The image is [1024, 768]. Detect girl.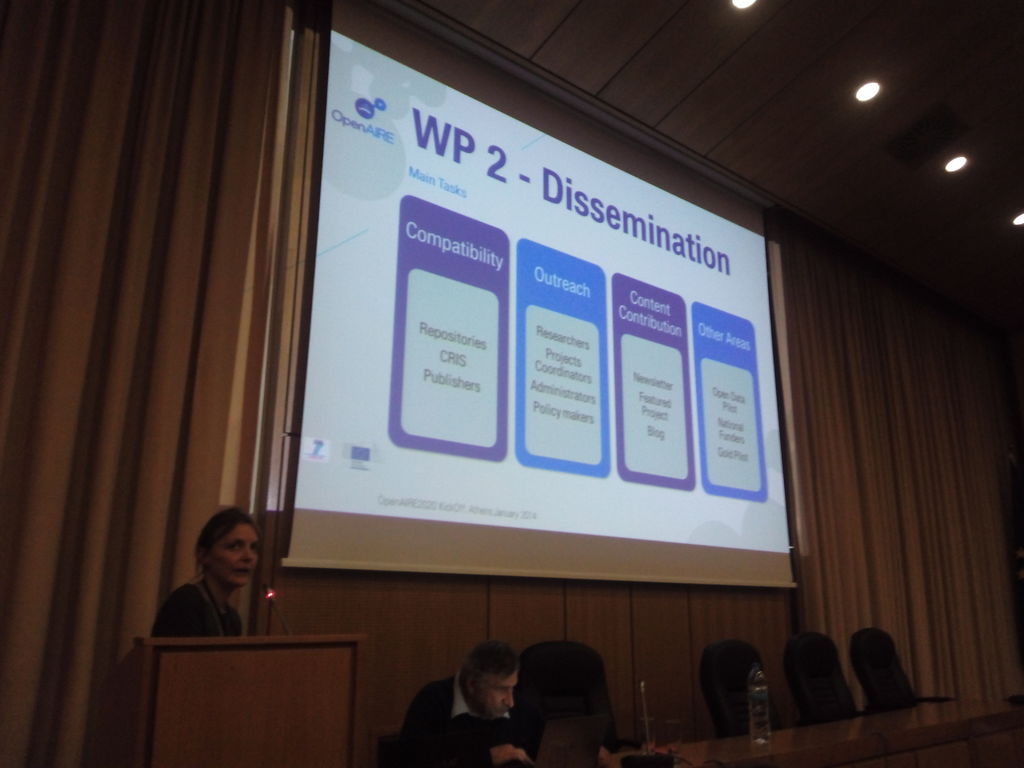
Detection: {"left": 156, "top": 503, "right": 257, "bottom": 639}.
